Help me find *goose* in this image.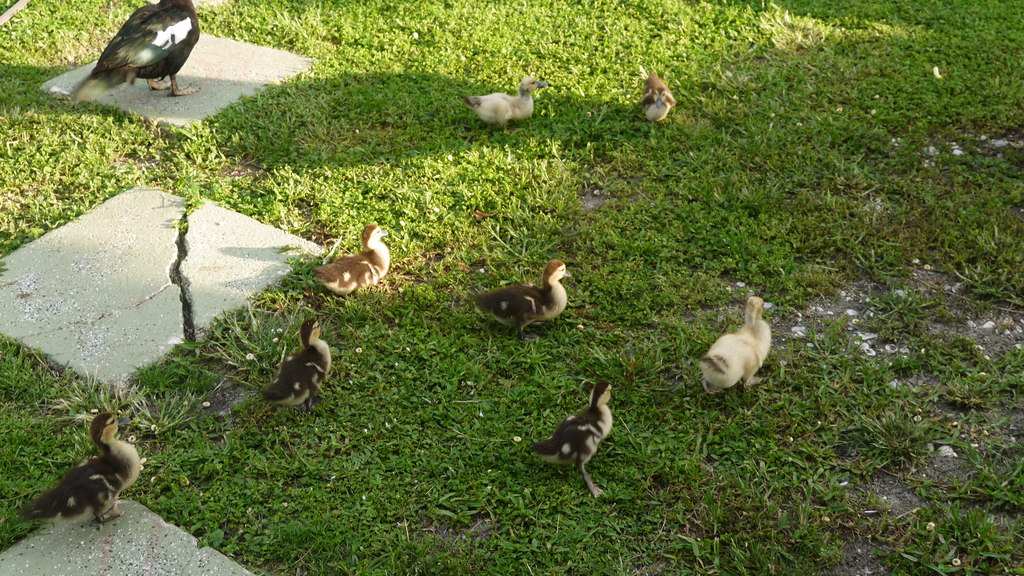
Found it: [539, 380, 611, 499].
